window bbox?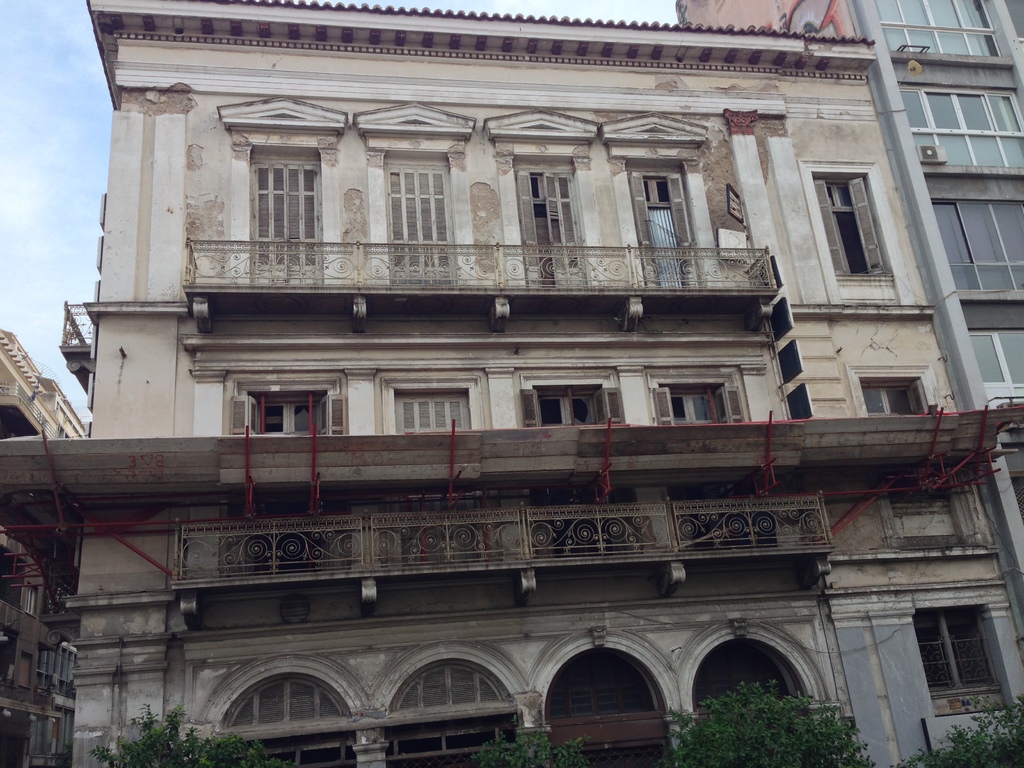
region(516, 163, 589, 287)
